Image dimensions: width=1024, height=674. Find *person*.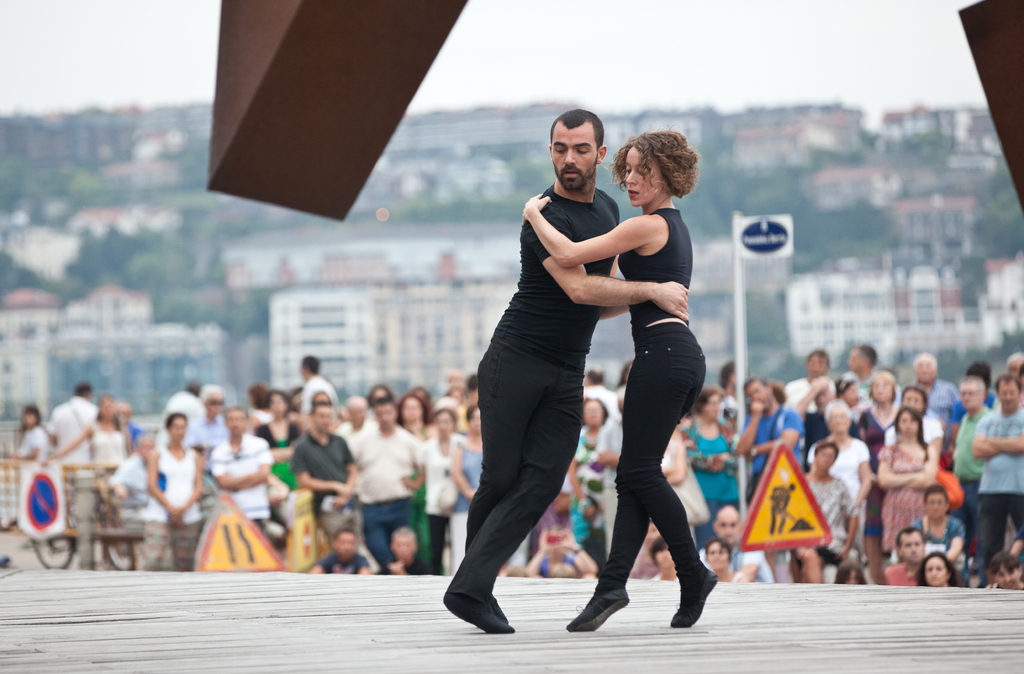
<box>209,409,280,532</box>.
